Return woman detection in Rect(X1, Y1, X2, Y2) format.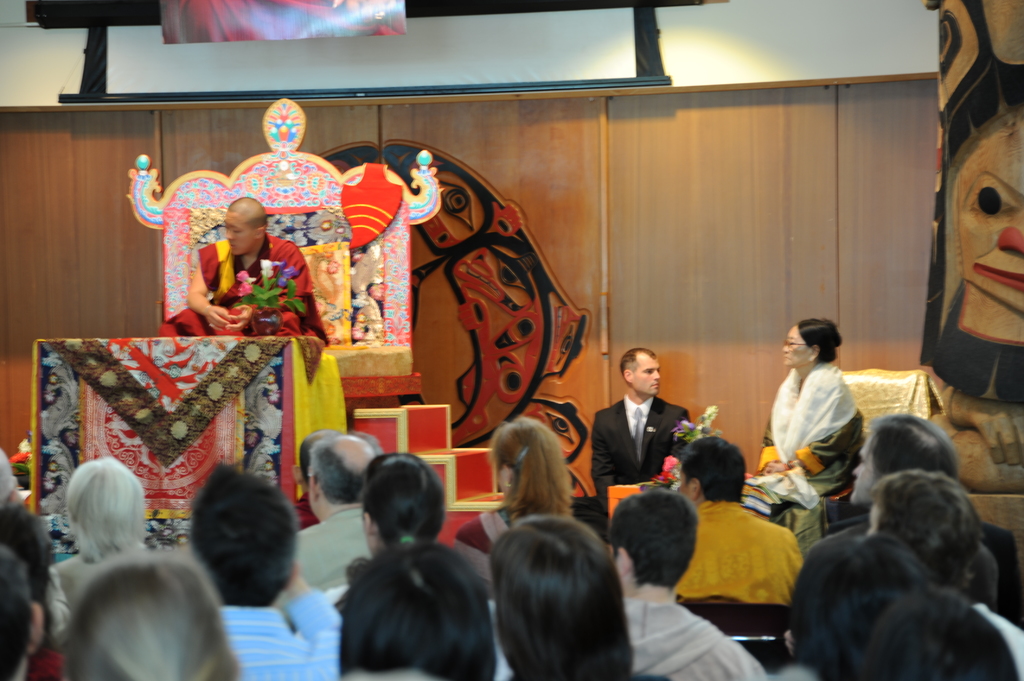
Rect(61, 554, 226, 680).
